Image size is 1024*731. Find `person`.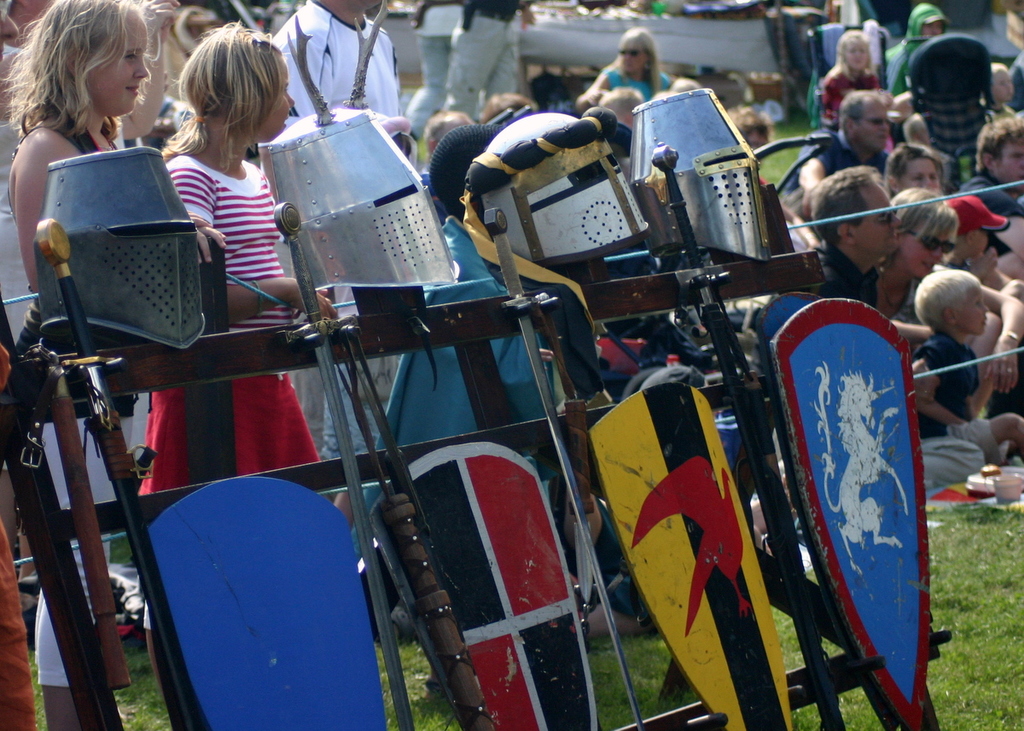
[x1=804, y1=160, x2=918, y2=349].
